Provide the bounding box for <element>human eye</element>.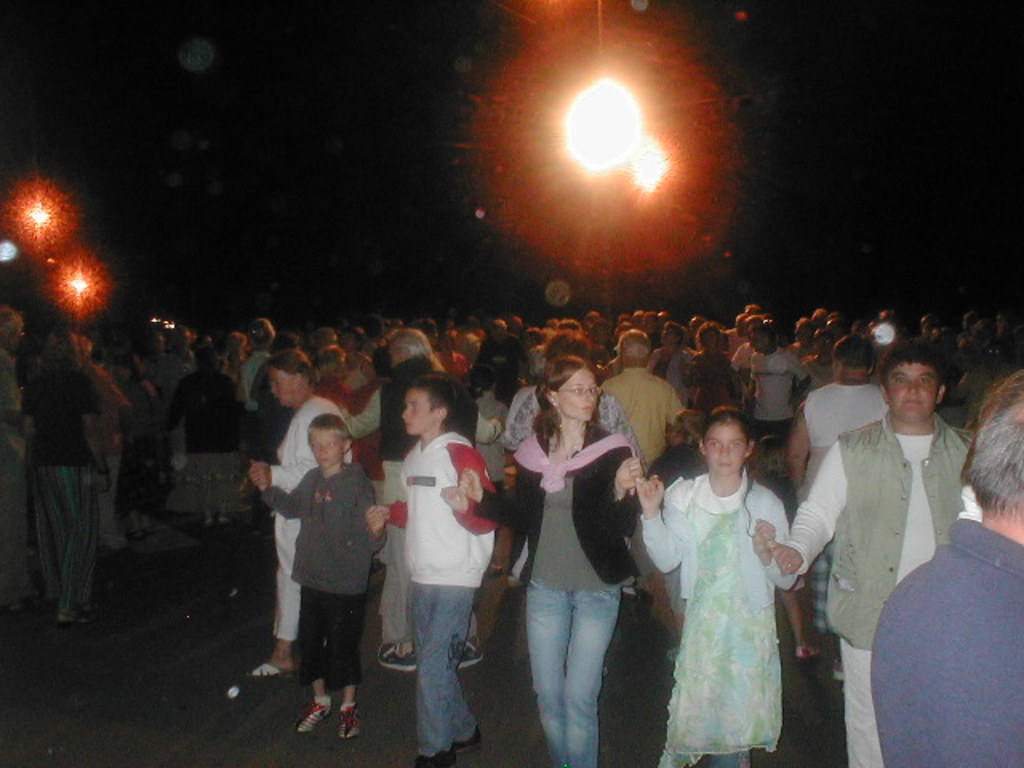
[x1=920, y1=374, x2=933, y2=386].
